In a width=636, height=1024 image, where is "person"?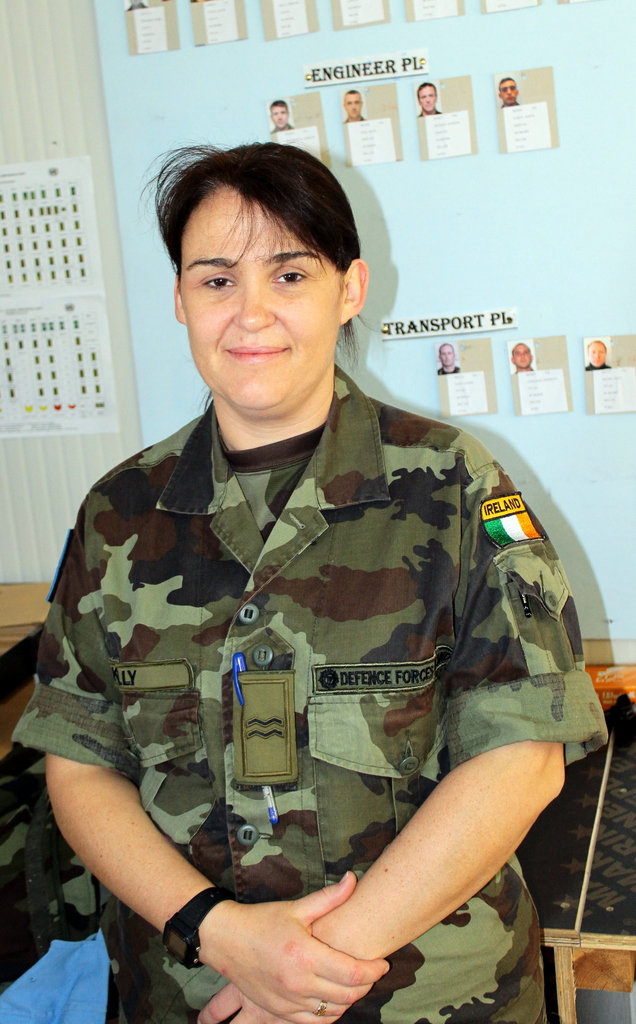
<box>268,100,295,130</box>.
